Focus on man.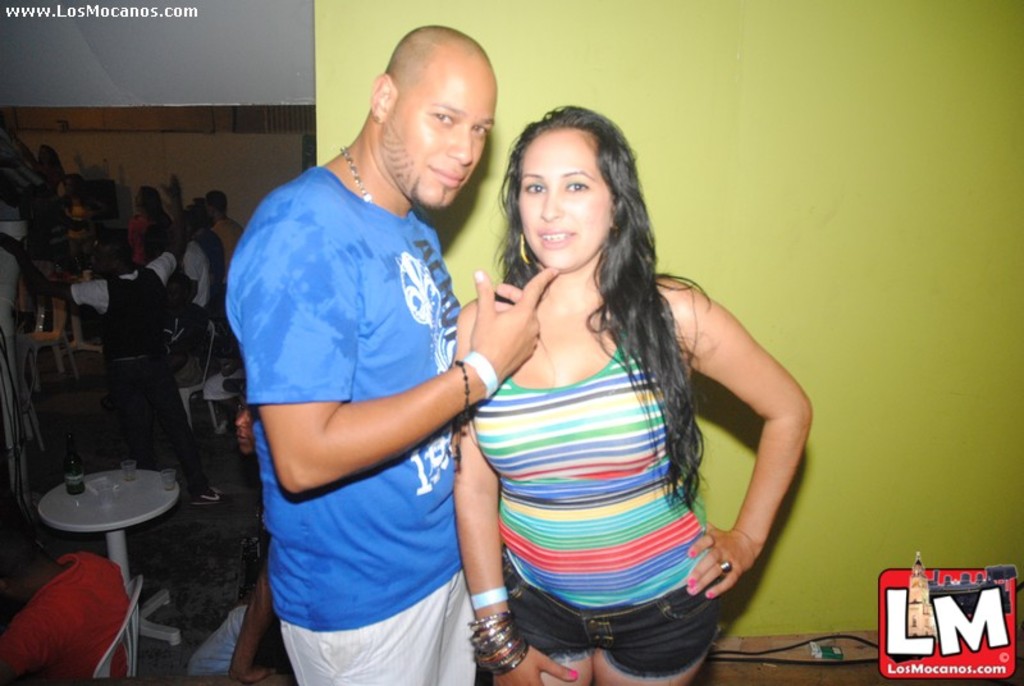
Focused at box=[214, 45, 527, 685].
